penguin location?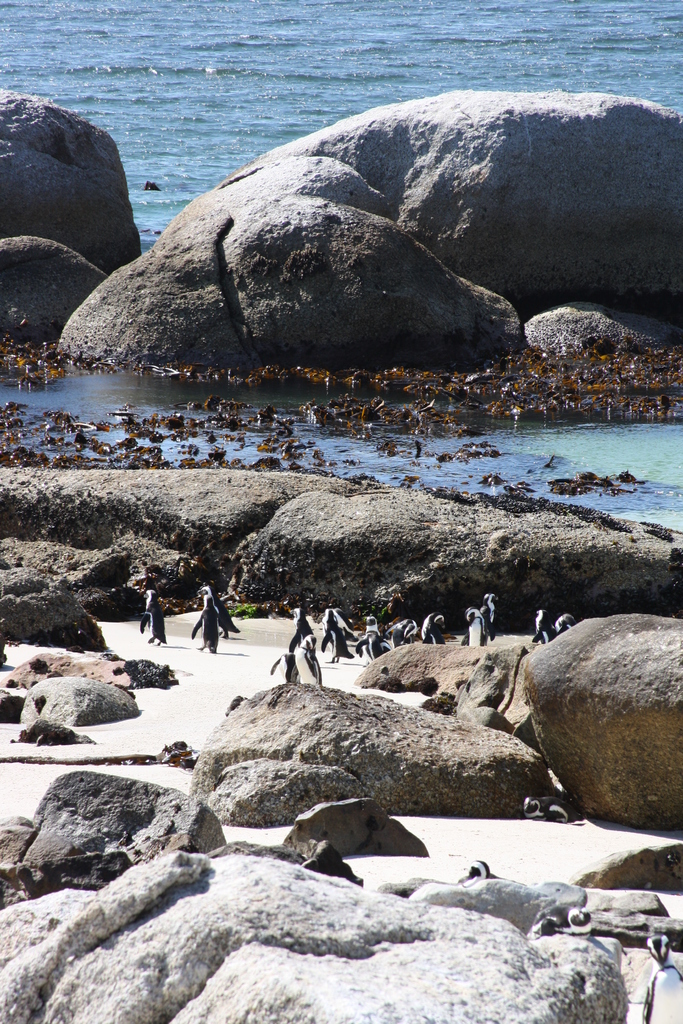
box(531, 603, 550, 645)
